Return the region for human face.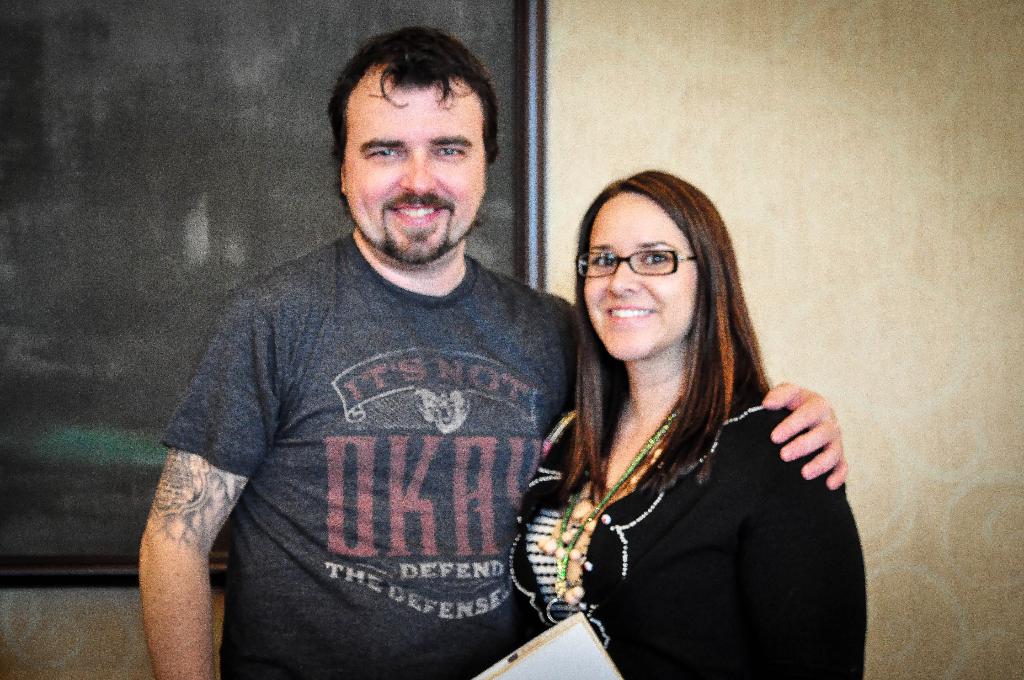
342/78/489/262.
